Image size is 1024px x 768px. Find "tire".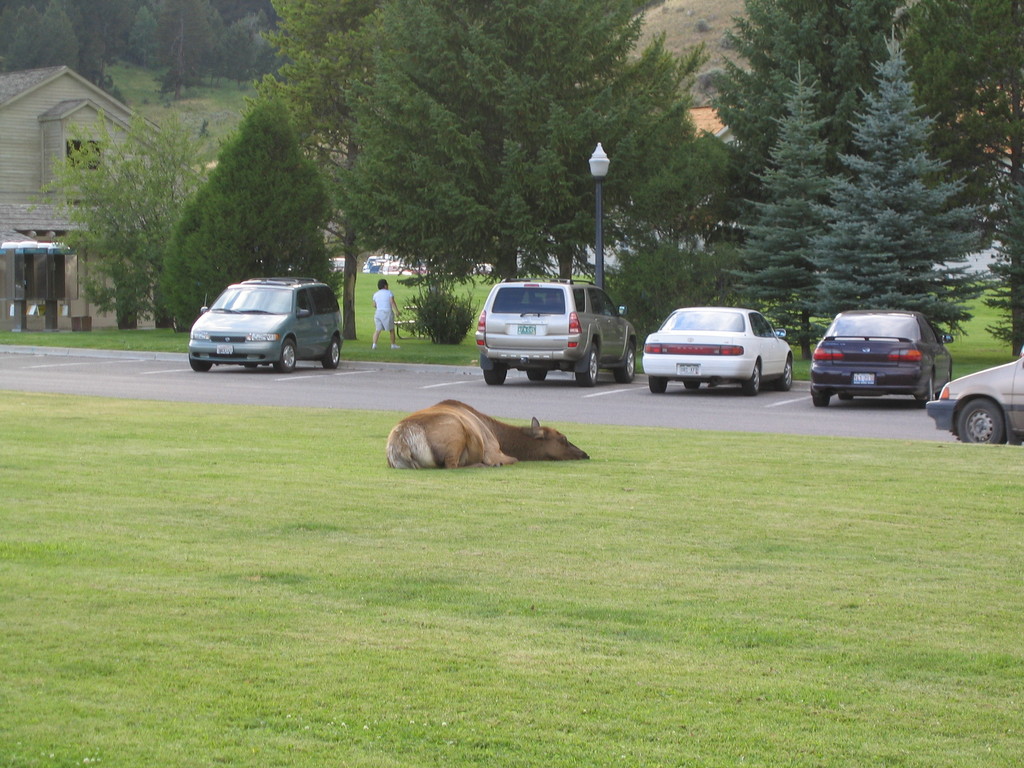
bbox(781, 360, 794, 390).
